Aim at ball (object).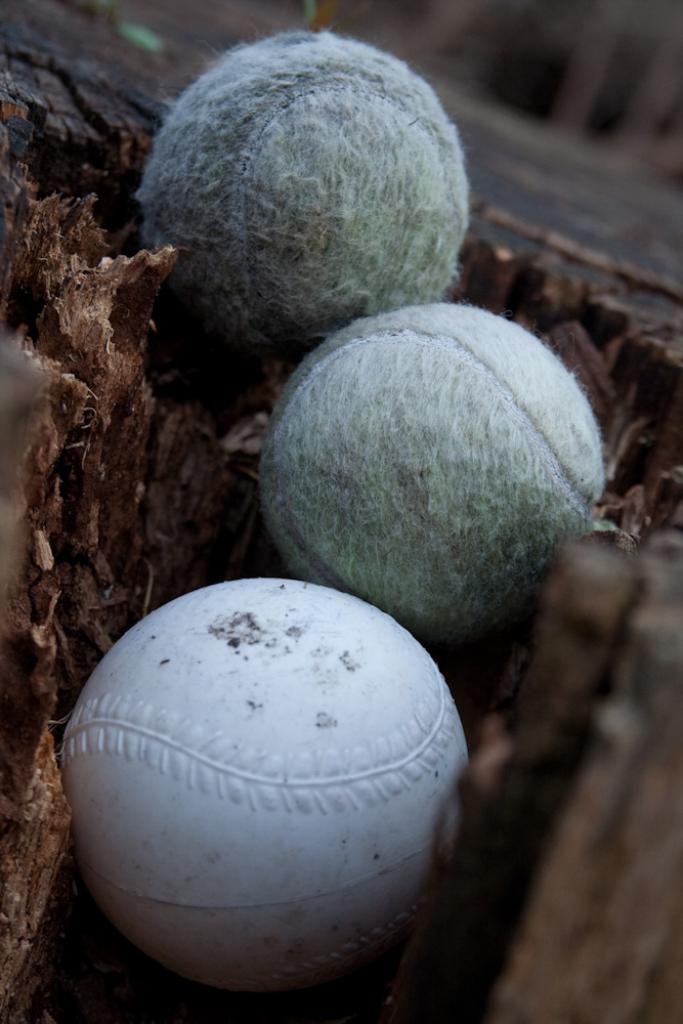
Aimed at locate(139, 31, 468, 354).
